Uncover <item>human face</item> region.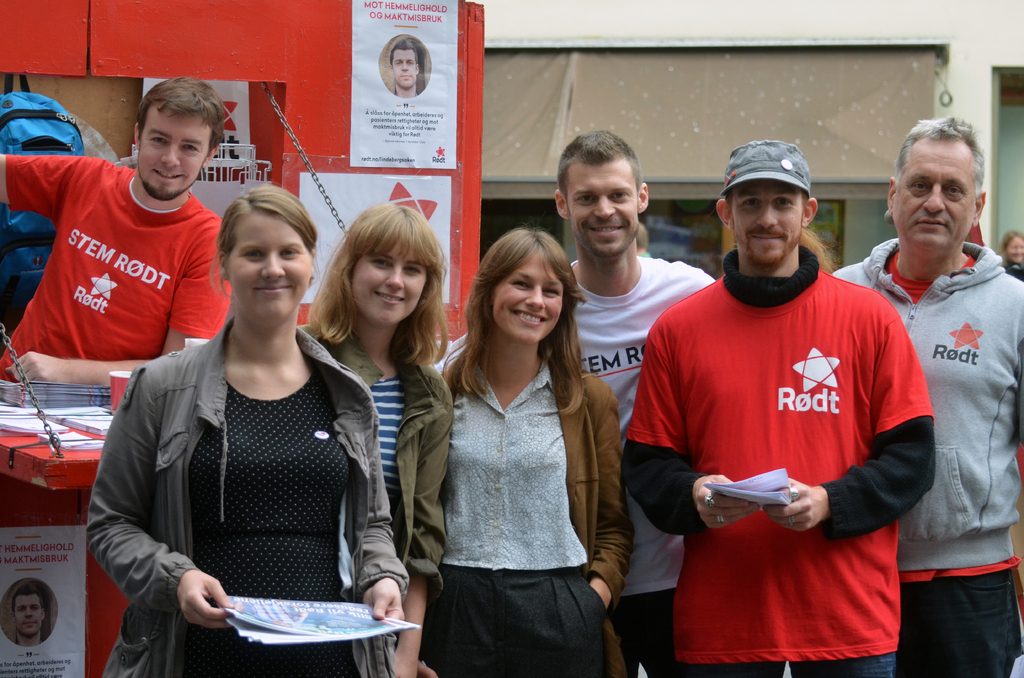
Uncovered: (729, 180, 797, 270).
